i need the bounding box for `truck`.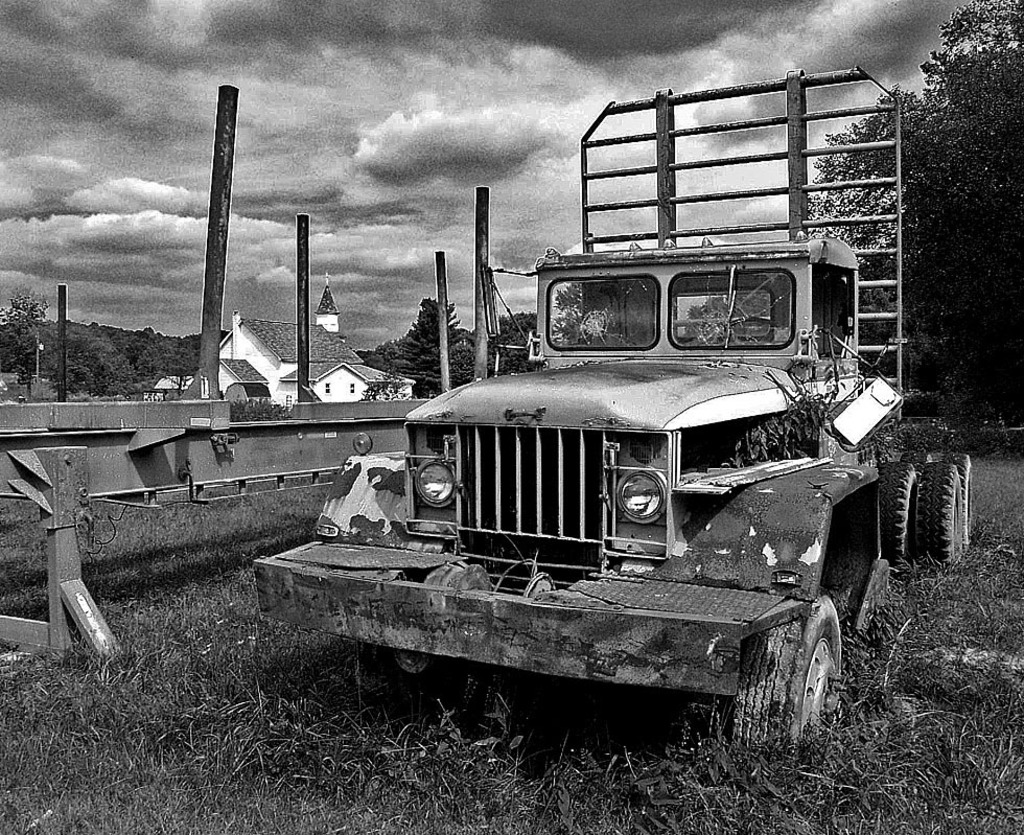
Here it is: {"x1": 284, "y1": 195, "x2": 920, "y2": 787}.
